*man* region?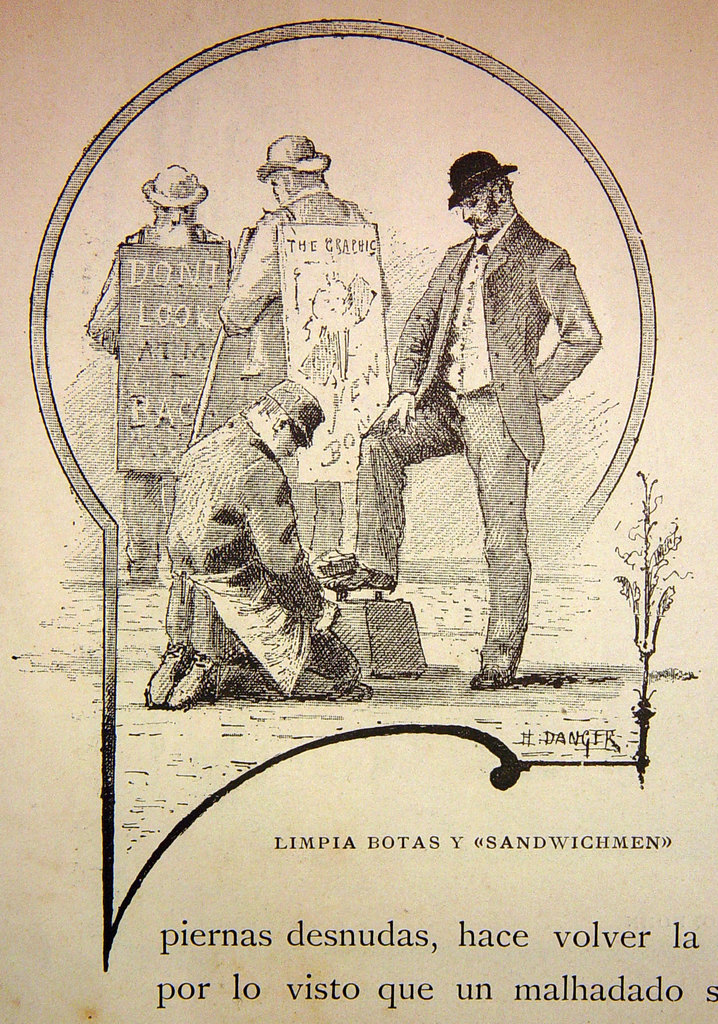
pyautogui.locateOnScreen(372, 144, 612, 712)
